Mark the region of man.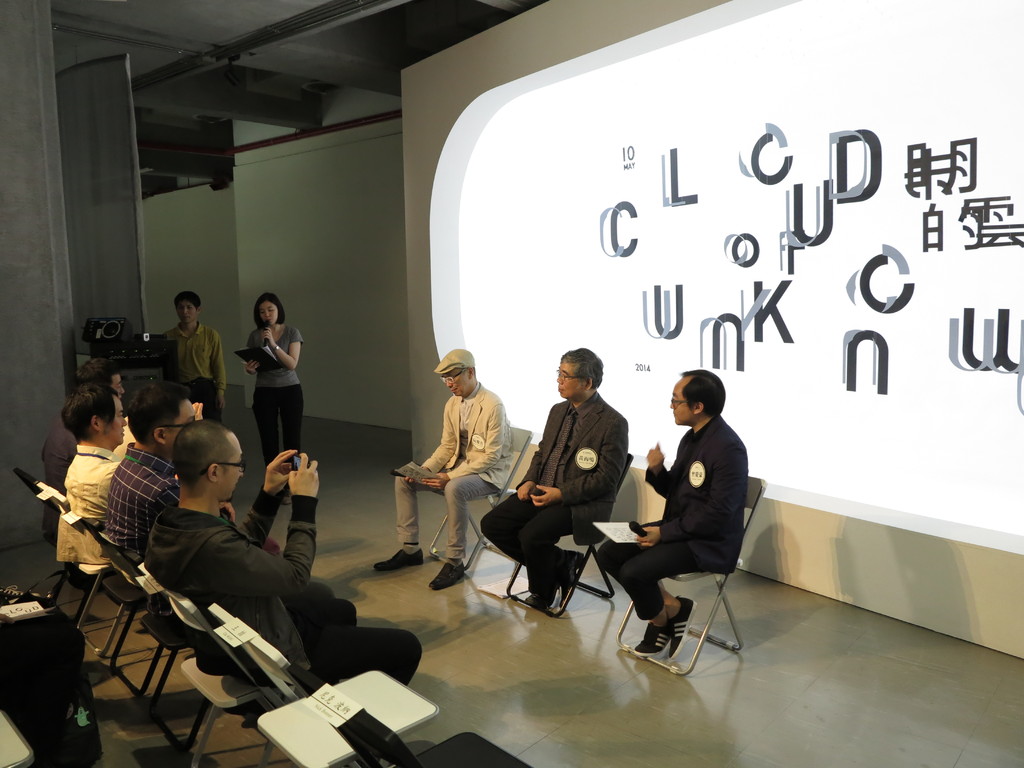
Region: crop(595, 362, 743, 662).
